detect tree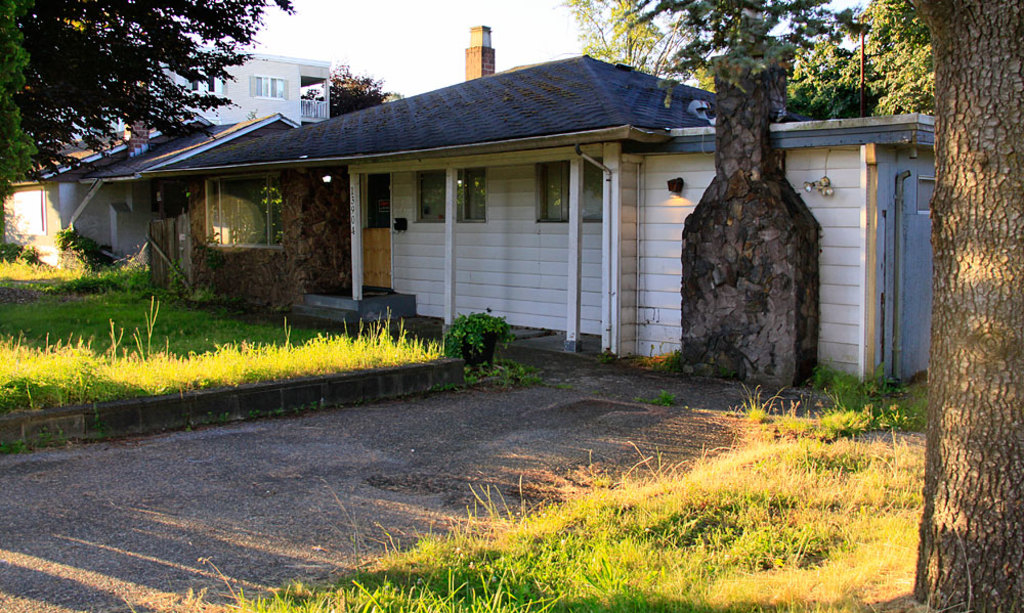
892:0:1023:612
